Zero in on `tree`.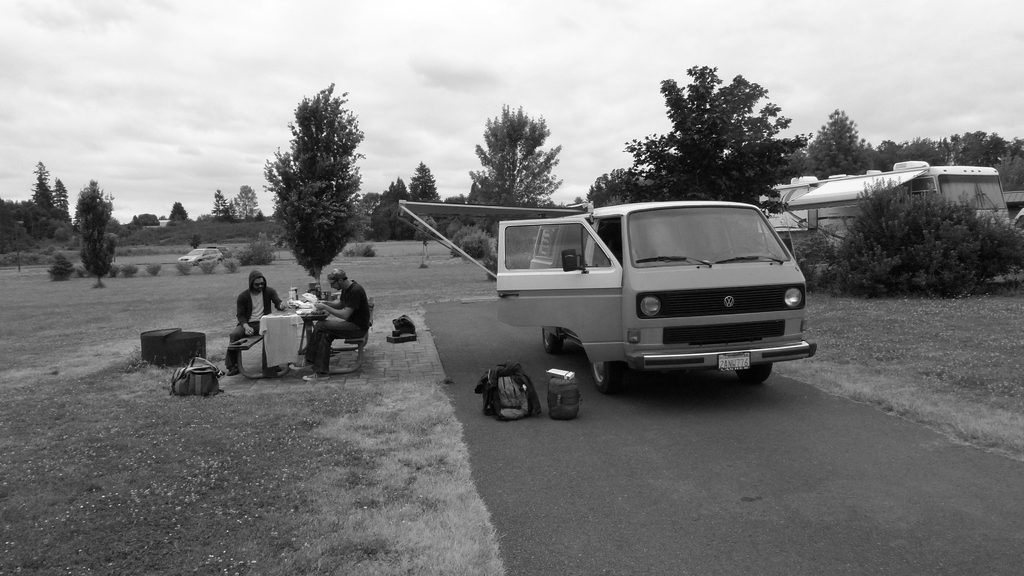
Zeroed in: region(627, 58, 815, 211).
